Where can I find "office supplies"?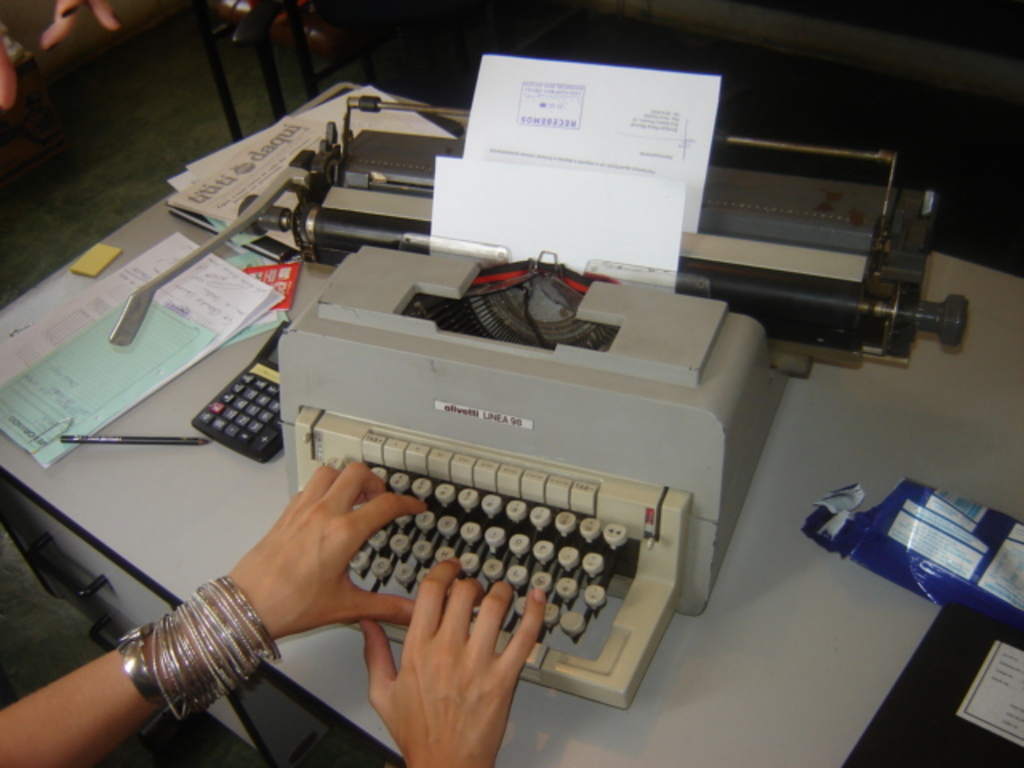
You can find it at {"x1": 792, "y1": 474, "x2": 1022, "y2": 632}.
